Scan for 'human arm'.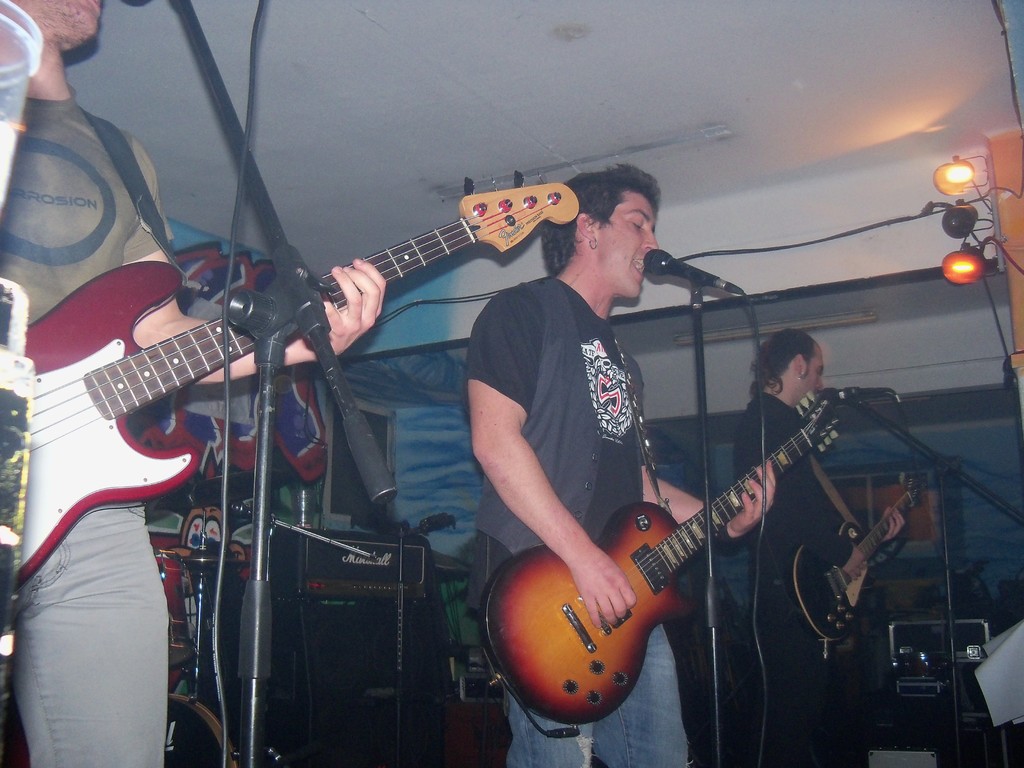
Scan result: 758,420,863,580.
